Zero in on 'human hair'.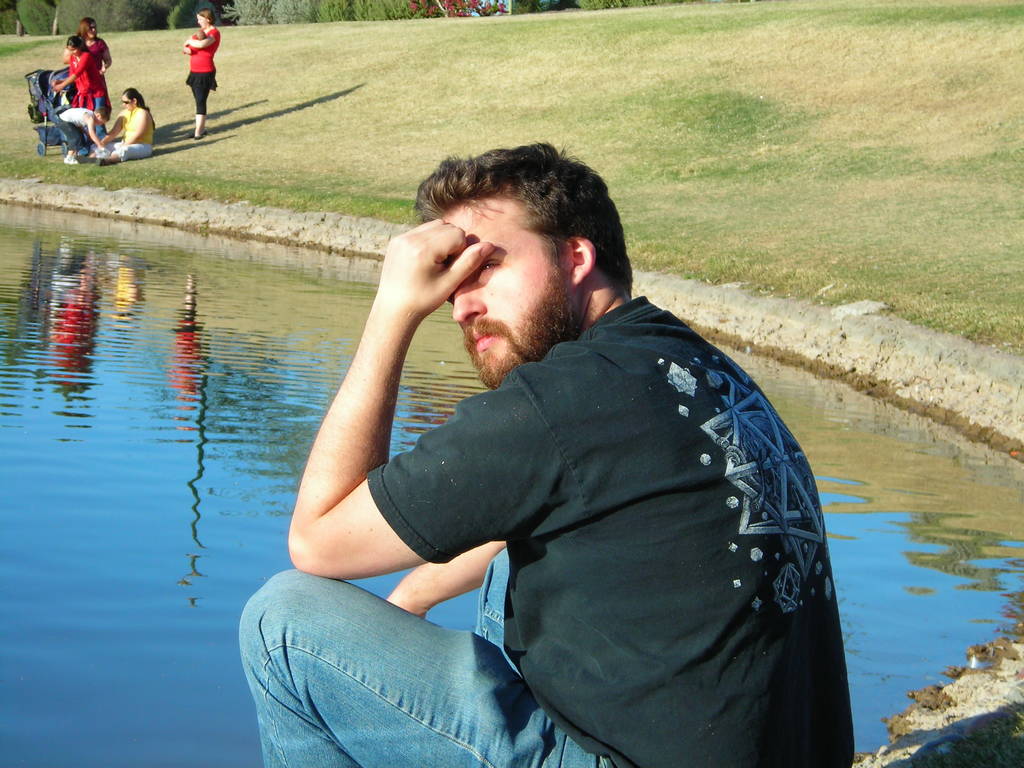
Zeroed in: region(66, 34, 91, 55).
